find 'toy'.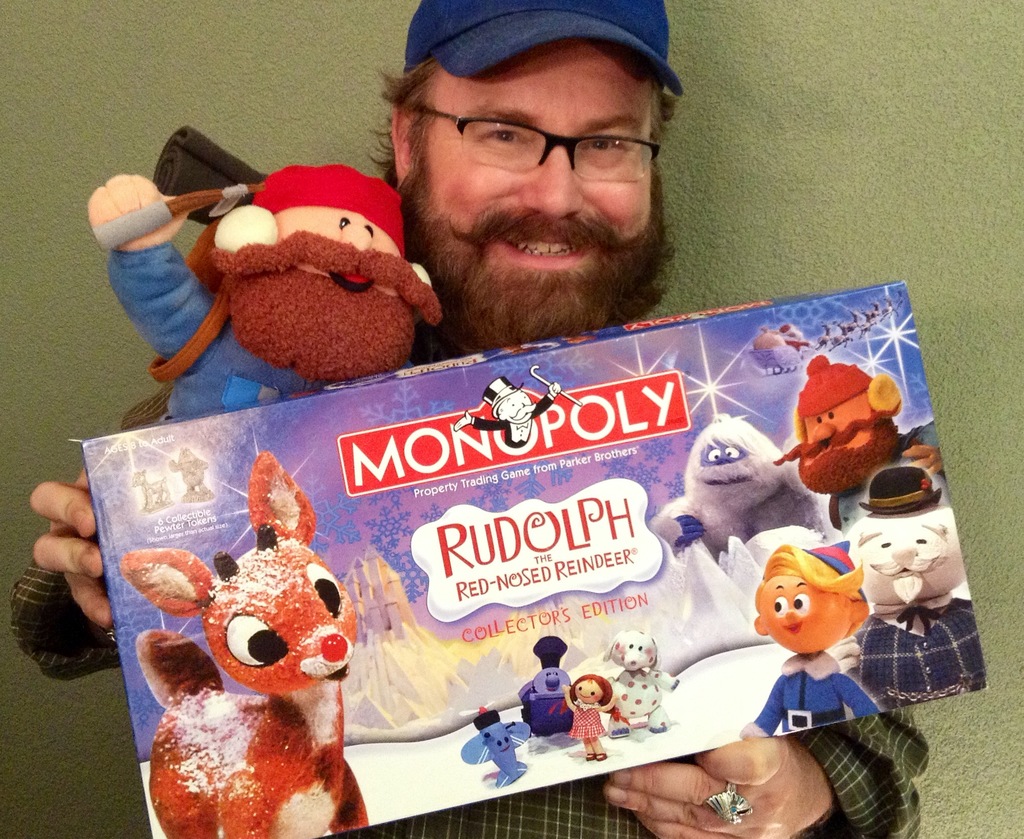
[x1=739, y1=535, x2=891, y2=735].
